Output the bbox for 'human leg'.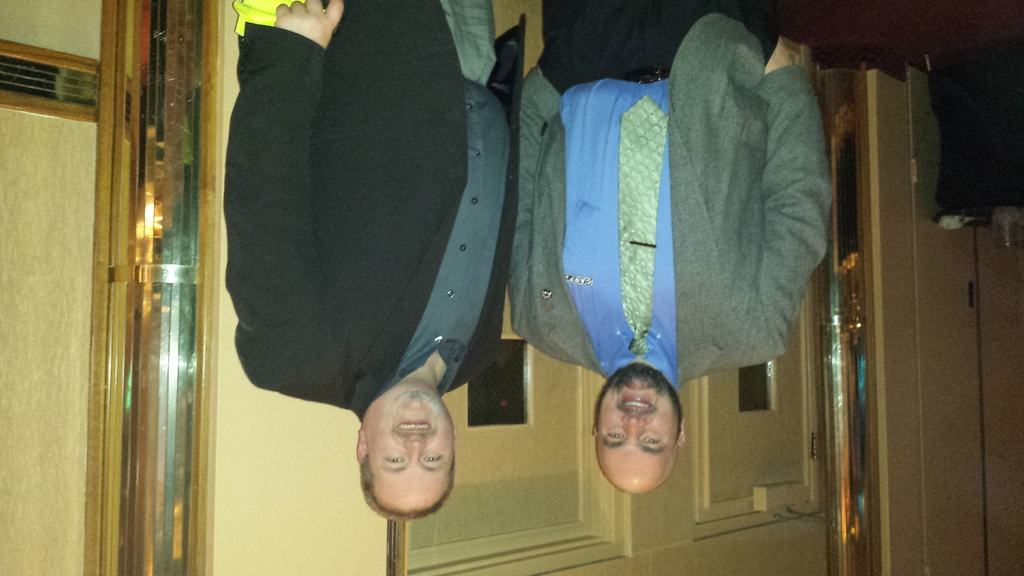
<box>534,0,624,83</box>.
